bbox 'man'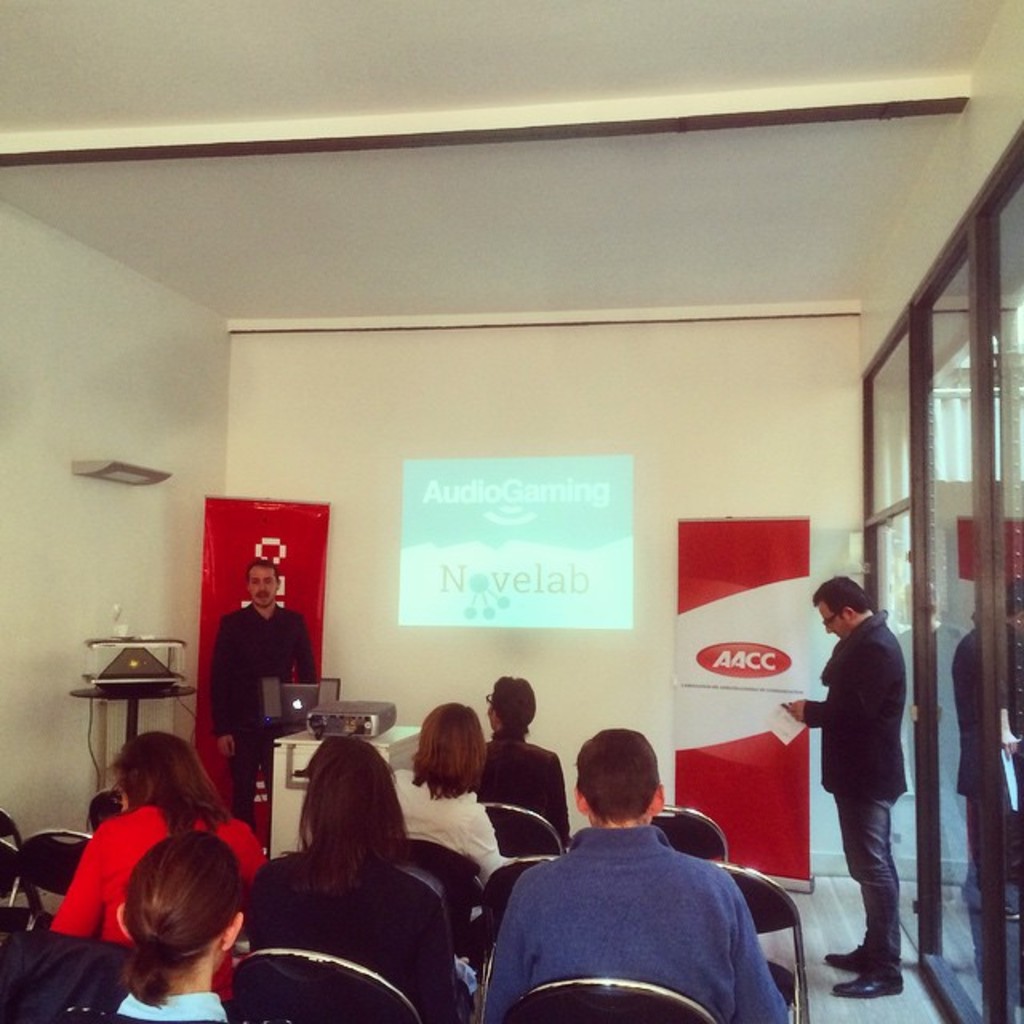
(left=493, top=749, right=806, bottom=1014)
